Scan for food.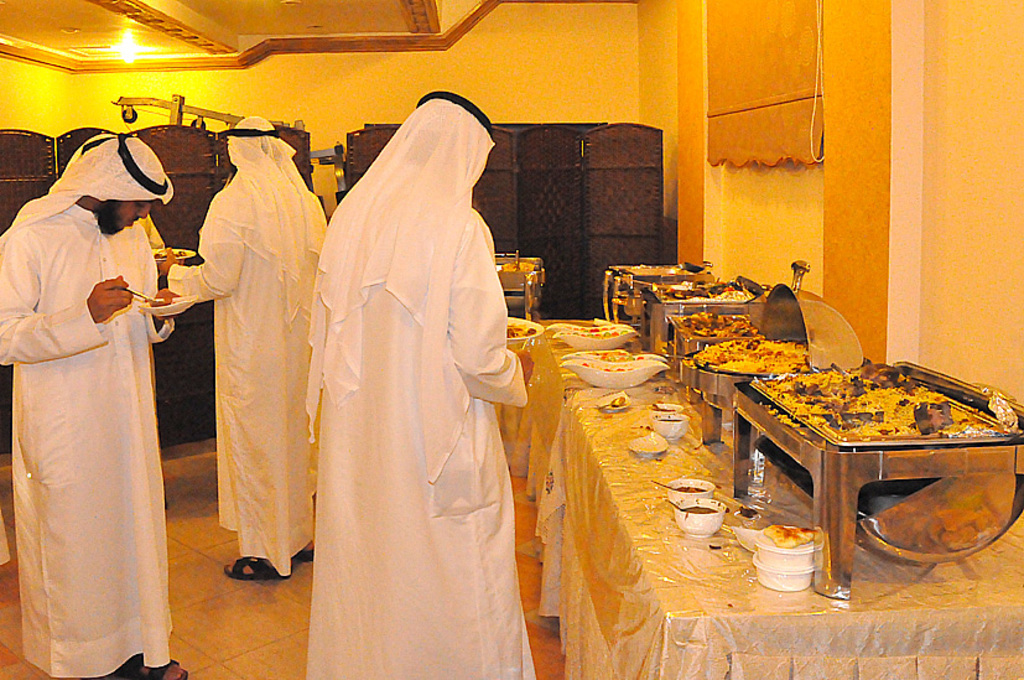
Scan result: region(151, 246, 188, 261).
